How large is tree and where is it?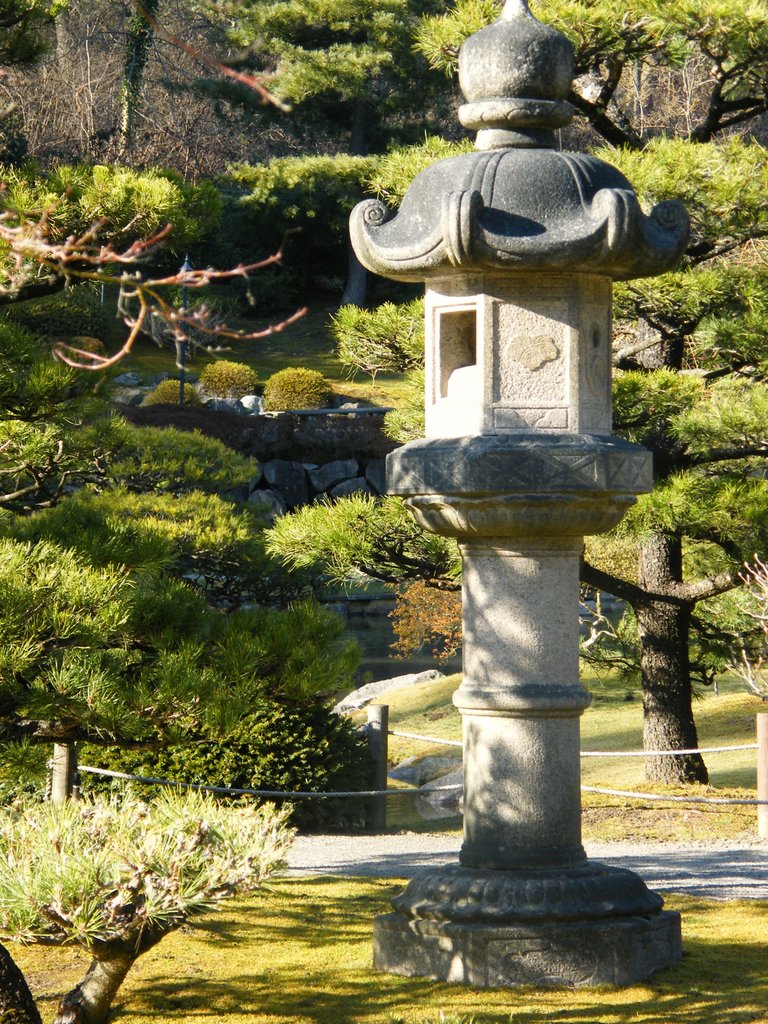
Bounding box: 0/785/307/1023.
